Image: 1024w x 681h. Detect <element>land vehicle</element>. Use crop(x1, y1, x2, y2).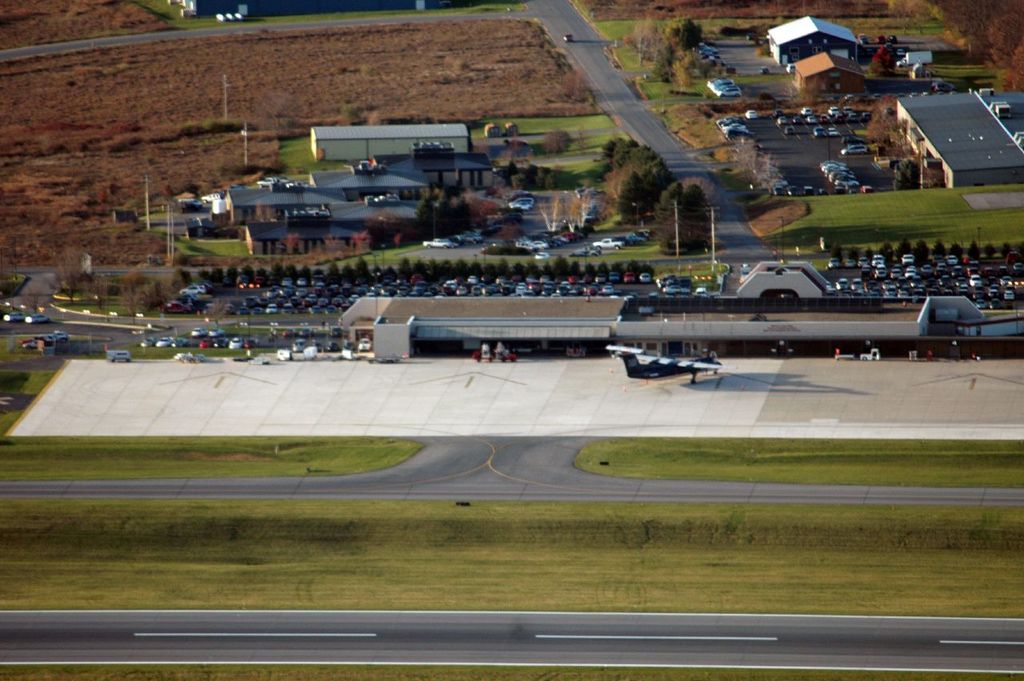
crop(862, 110, 874, 126).
